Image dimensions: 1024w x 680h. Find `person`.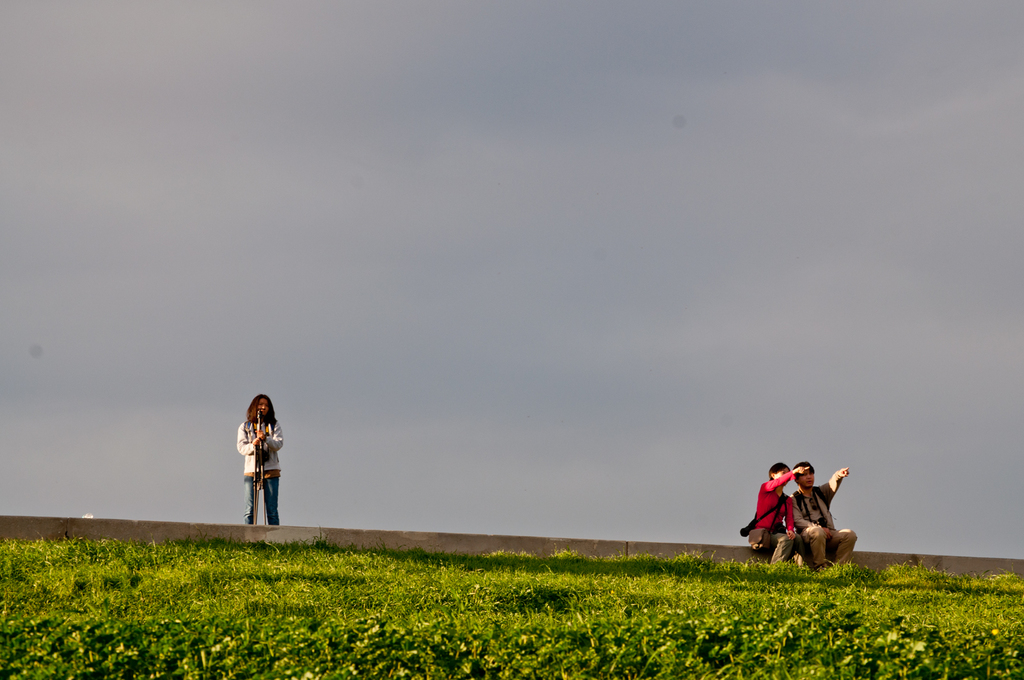
(793, 462, 861, 569).
